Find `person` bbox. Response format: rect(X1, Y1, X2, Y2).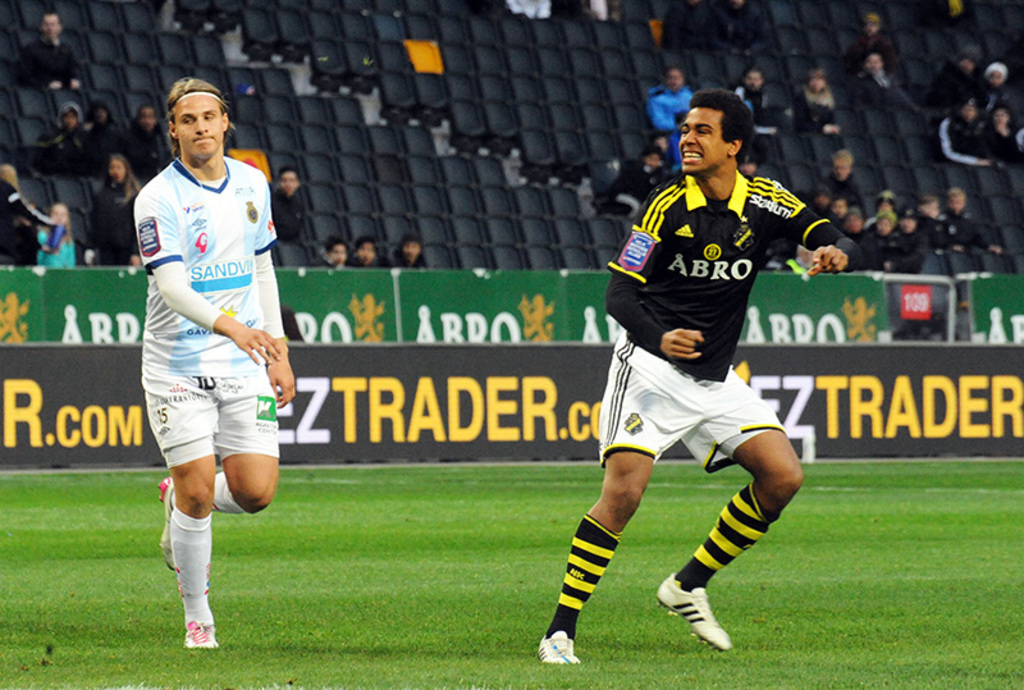
rect(77, 147, 145, 265).
